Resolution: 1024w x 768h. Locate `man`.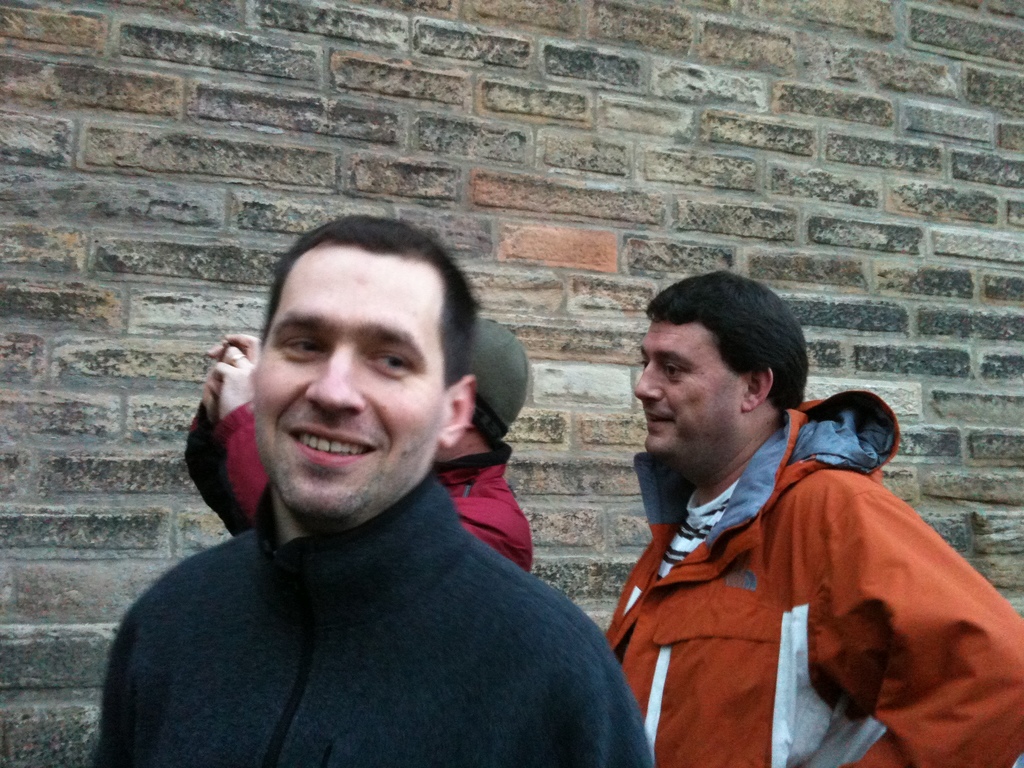
bbox=(598, 276, 1023, 767).
